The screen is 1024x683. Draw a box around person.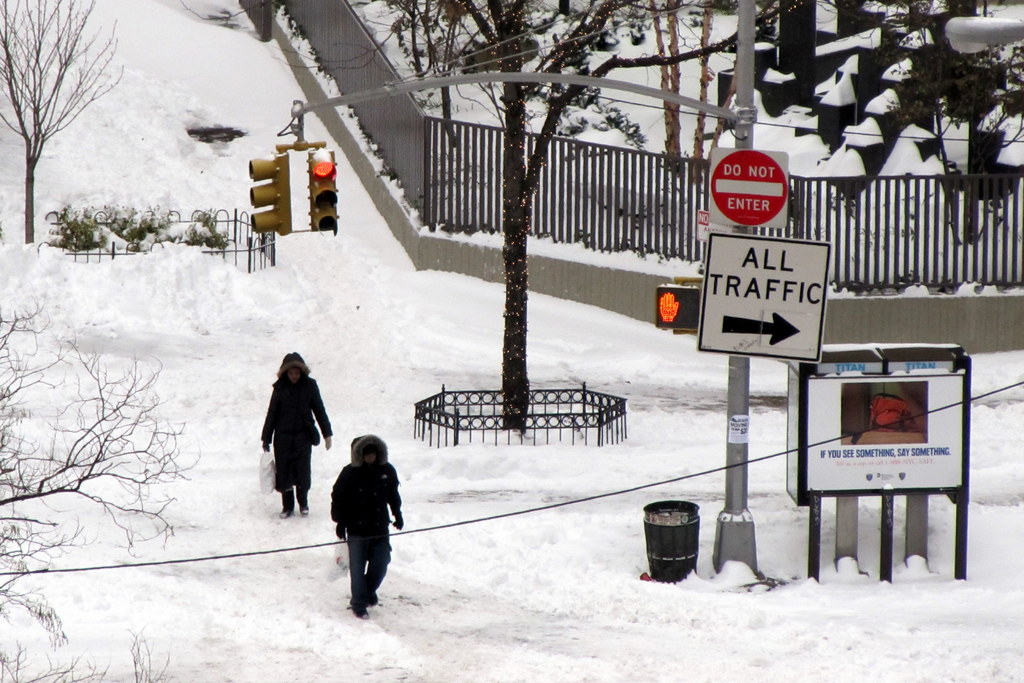
box=[327, 431, 400, 623].
